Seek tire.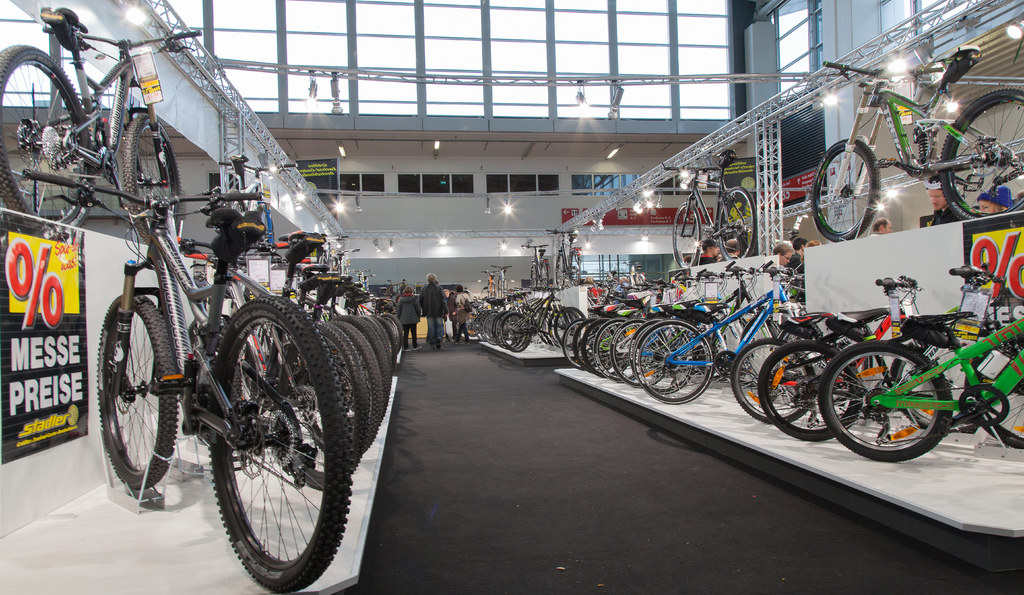
rect(819, 337, 953, 459).
